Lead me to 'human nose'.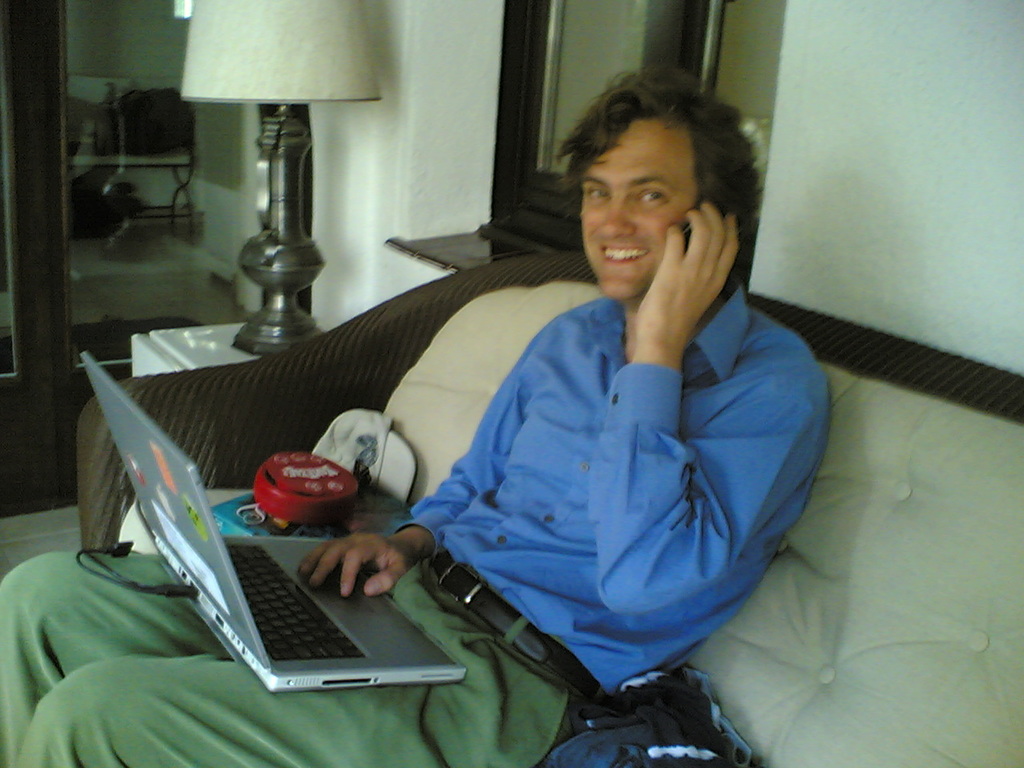
Lead to l=596, t=201, r=639, b=240.
